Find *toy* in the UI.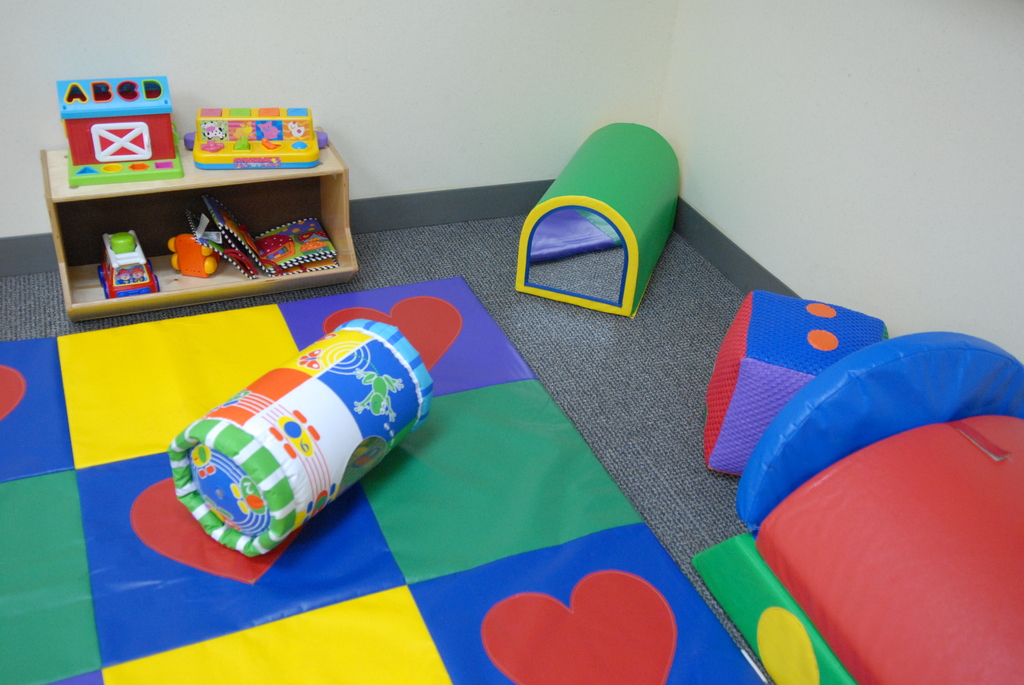
UI element at <box>60,76,184,188</box>.
